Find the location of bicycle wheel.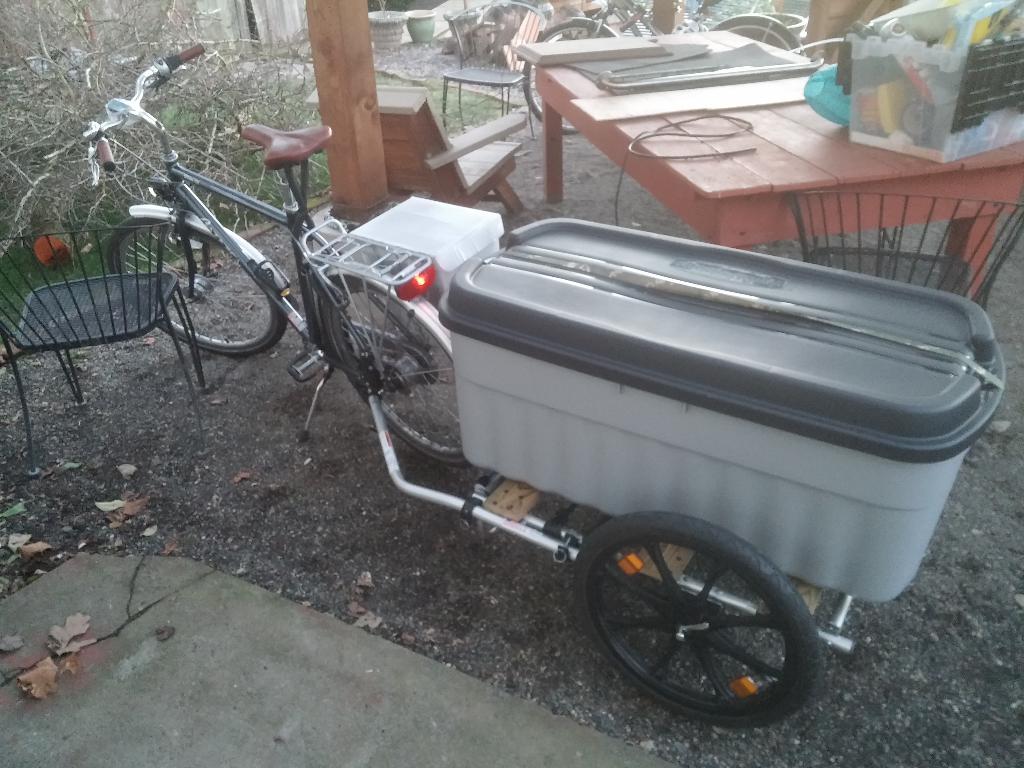
Location: box(317, 273, 479, 466).
